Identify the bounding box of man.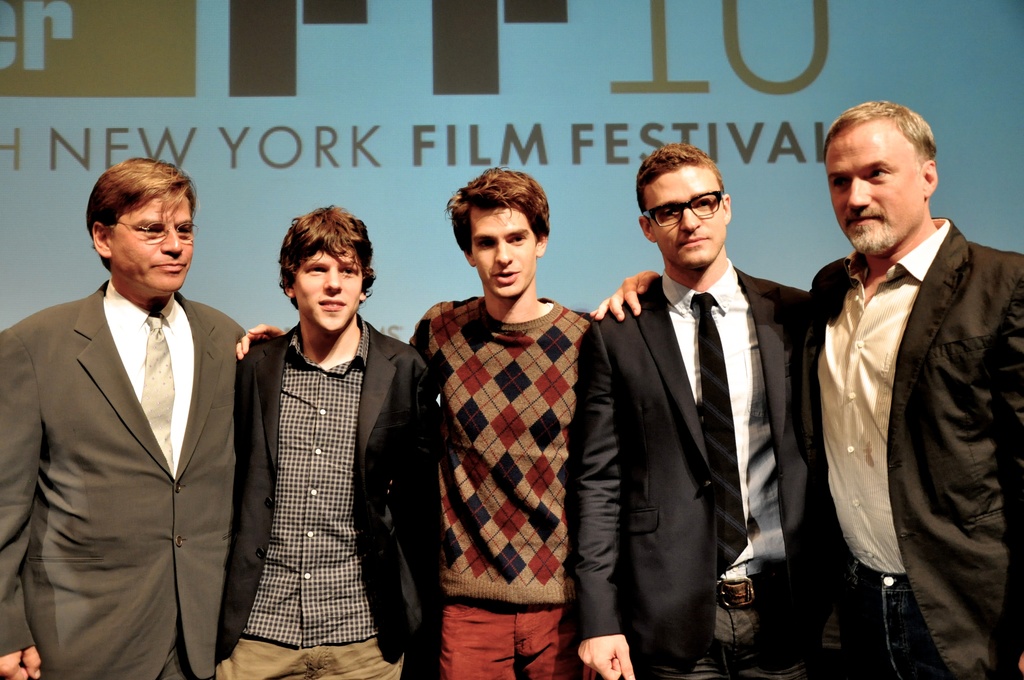
BBox(230, 202, 430, 679).
